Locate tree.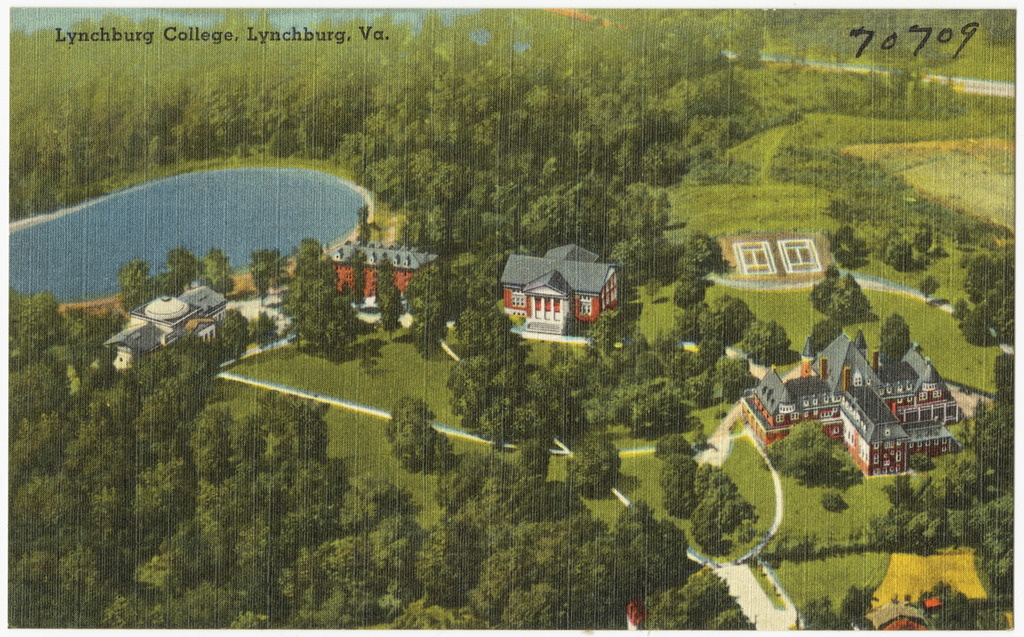
Bounding box: locate(561, 427, 625, 506).
